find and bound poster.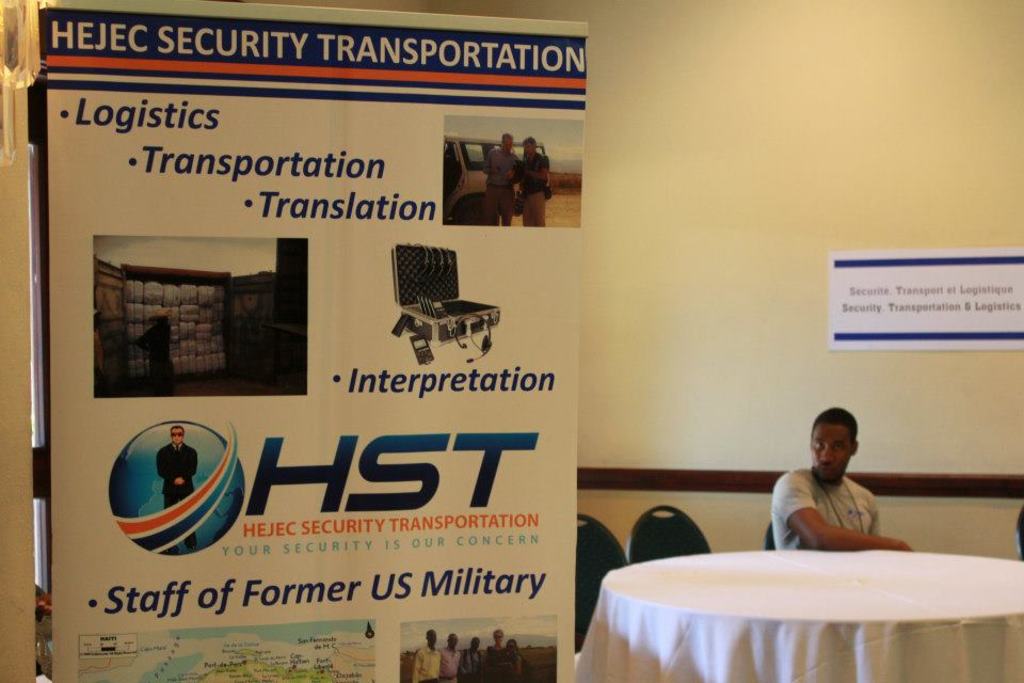
Bound: 42, 12, 590, 682.
